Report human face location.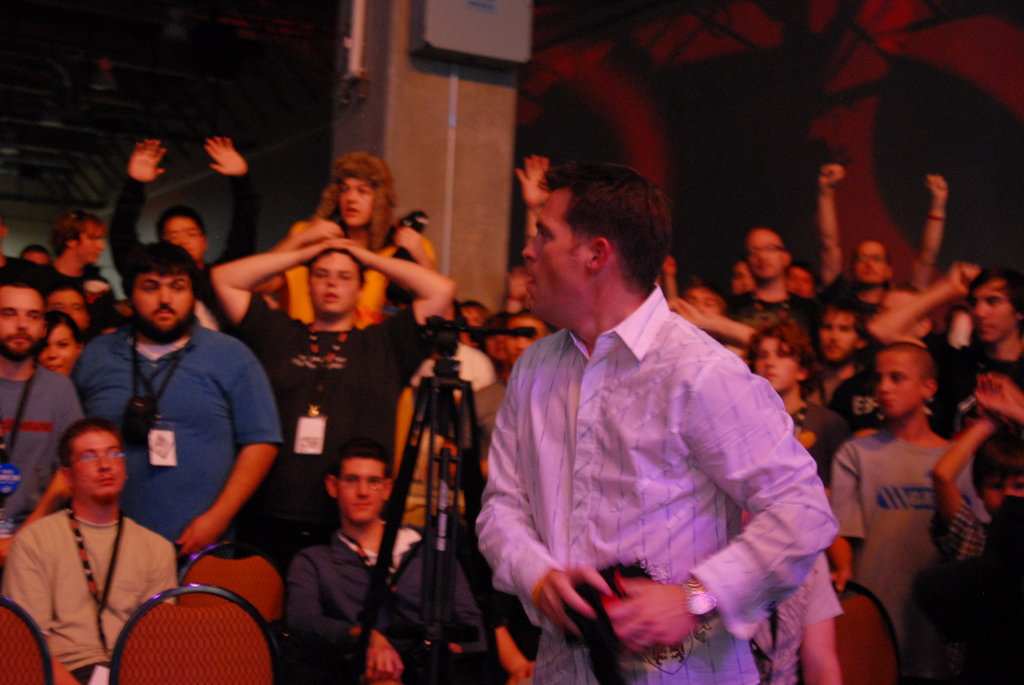
Report: box(333, 174, 372, 226).
